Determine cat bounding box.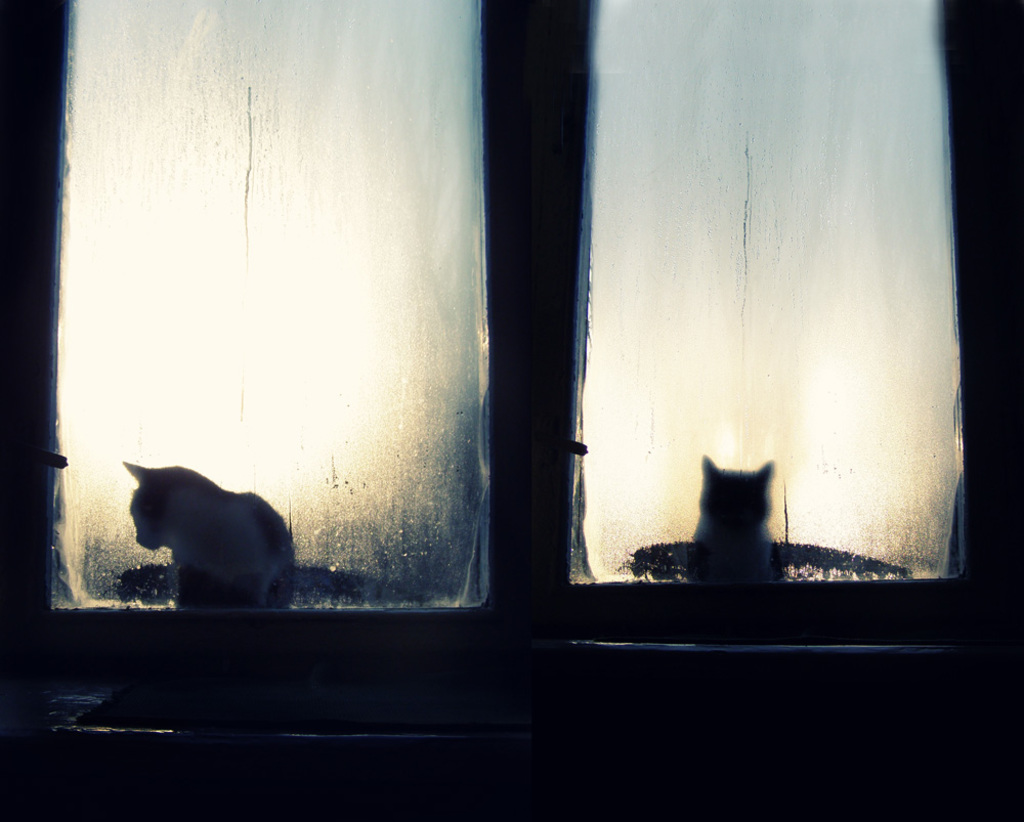
Determined: <box>125,460,300,612</box>.
